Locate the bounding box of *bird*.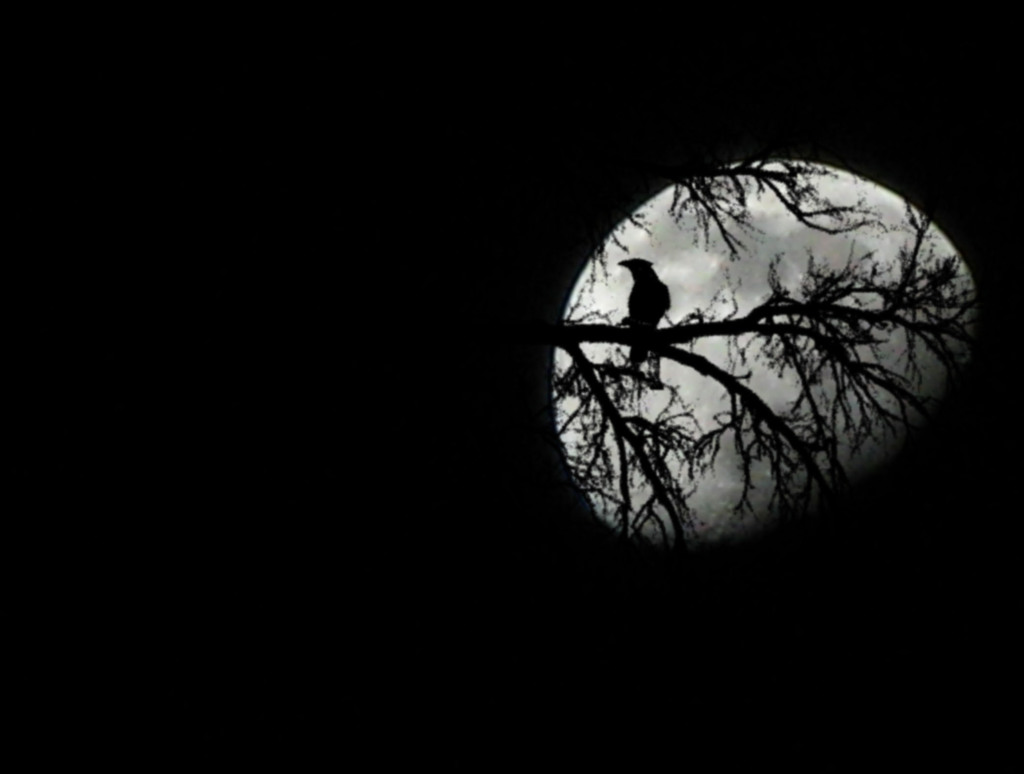
Bounding box: bbox=[616, 254, 669, 368].
